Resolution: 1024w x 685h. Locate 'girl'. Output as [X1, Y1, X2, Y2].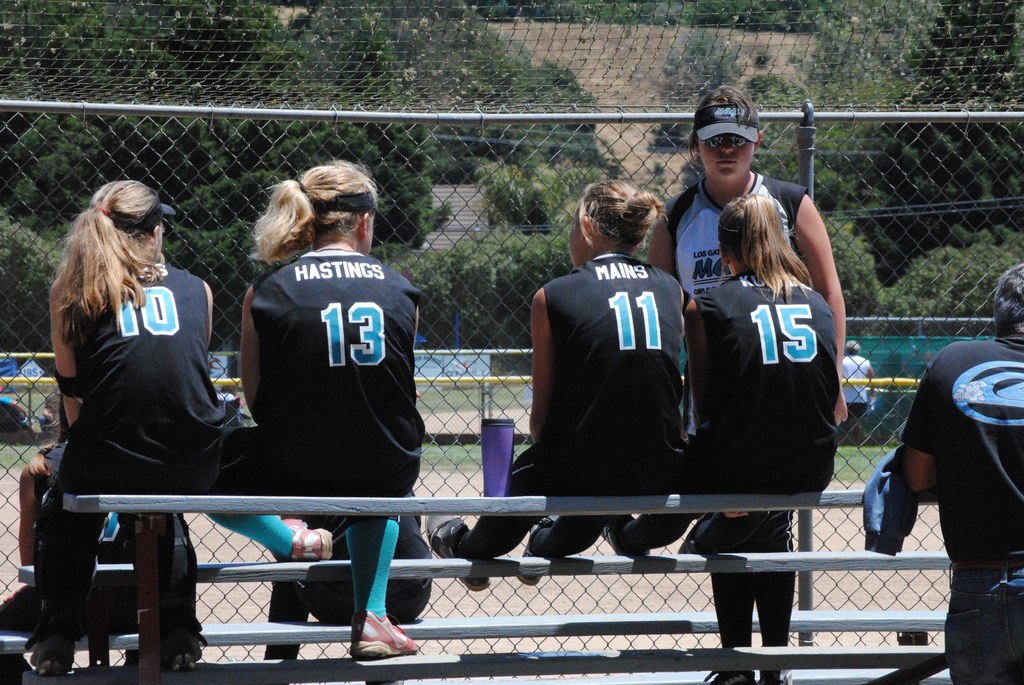
[646, 83, 838, 323].
